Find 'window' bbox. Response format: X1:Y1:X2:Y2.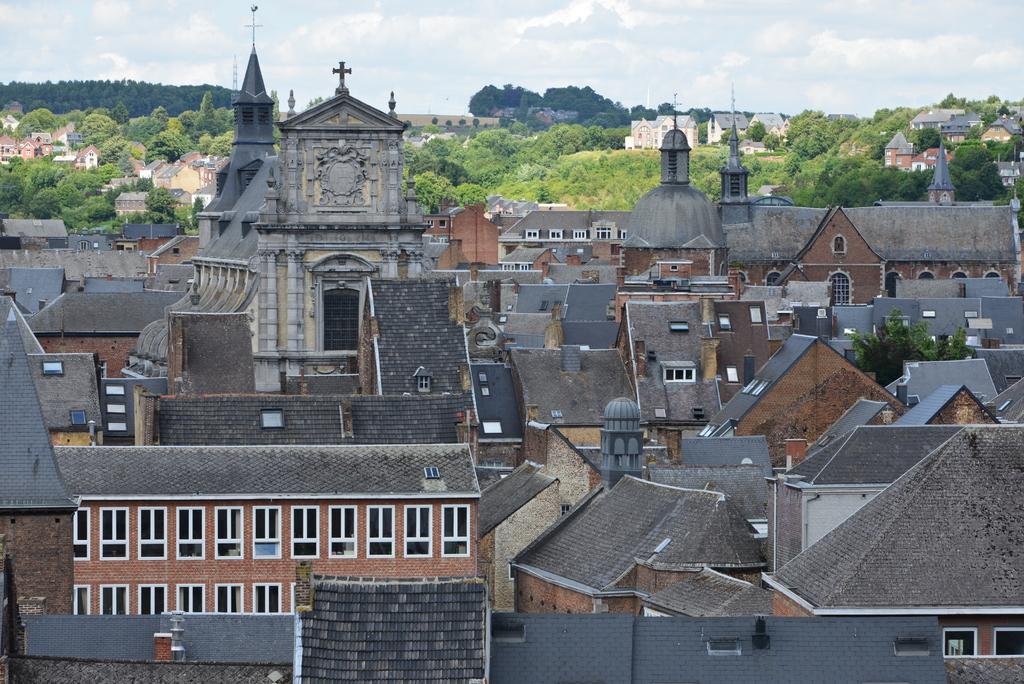
480:389:492:394.
